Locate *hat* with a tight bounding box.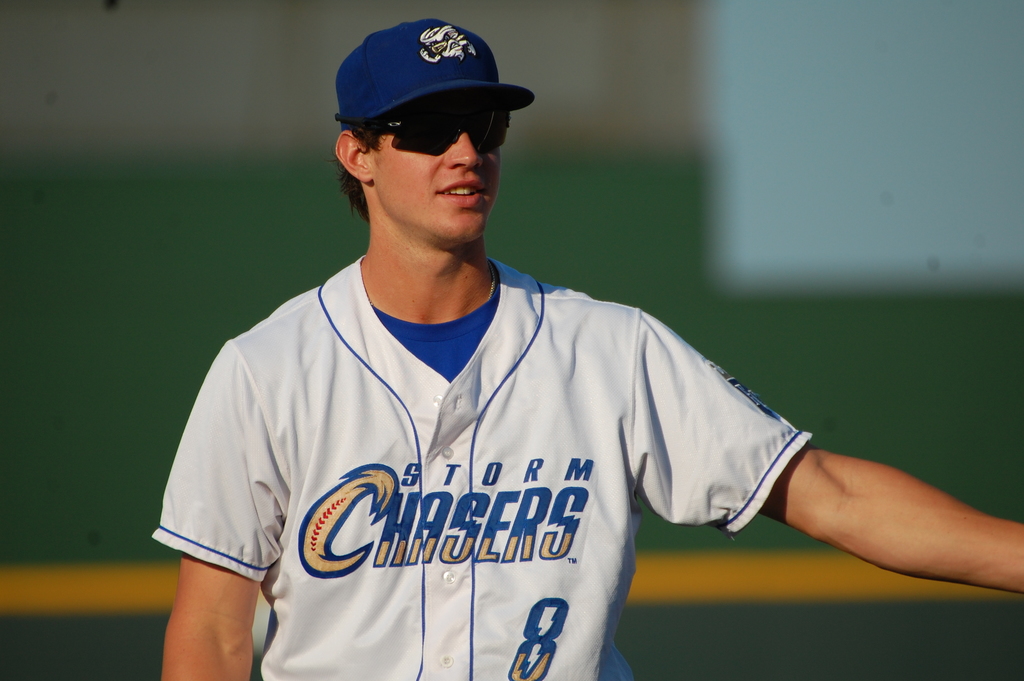
rect(335, 17, 533, 132).
